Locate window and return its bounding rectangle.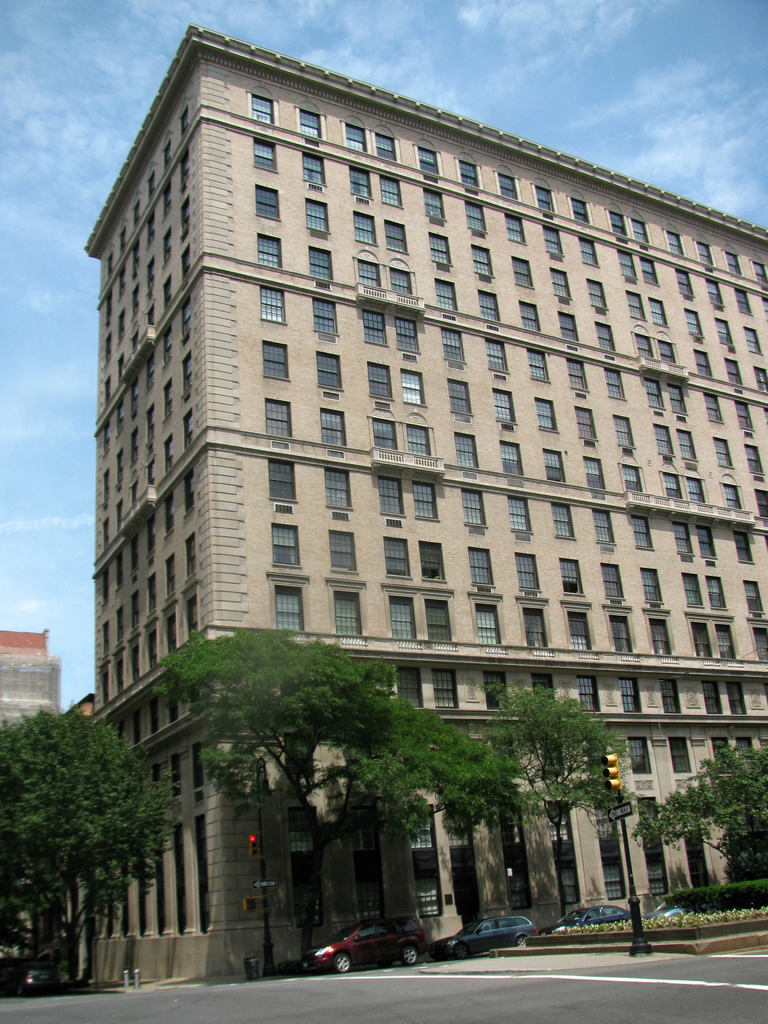
[390, 604, 415, 637].
